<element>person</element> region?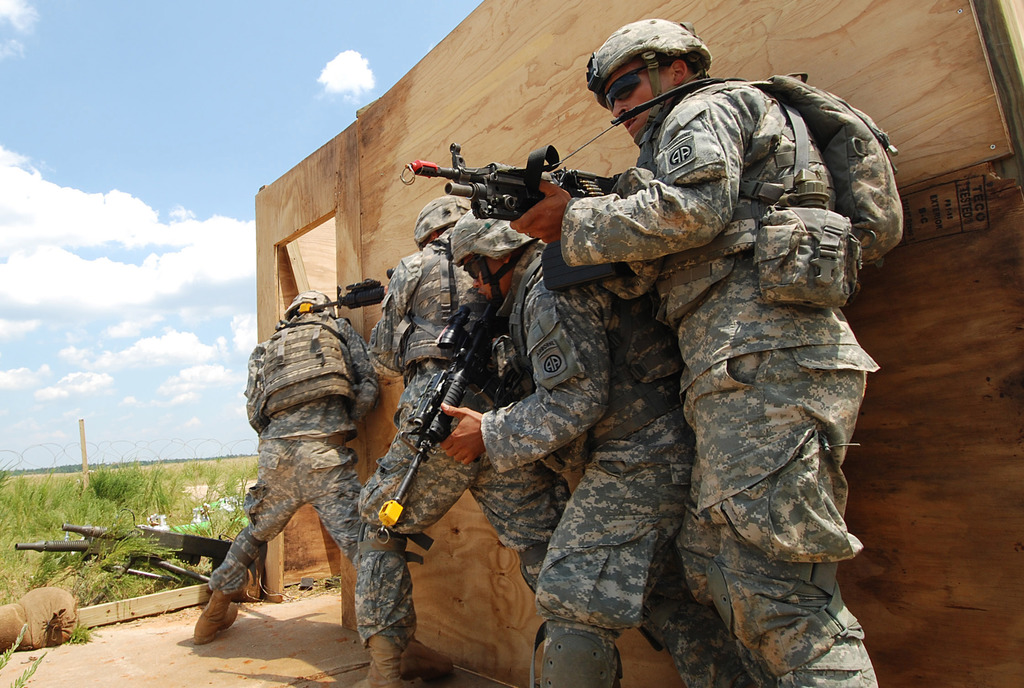
x1=356 y1=194 x2=570 y2=687
